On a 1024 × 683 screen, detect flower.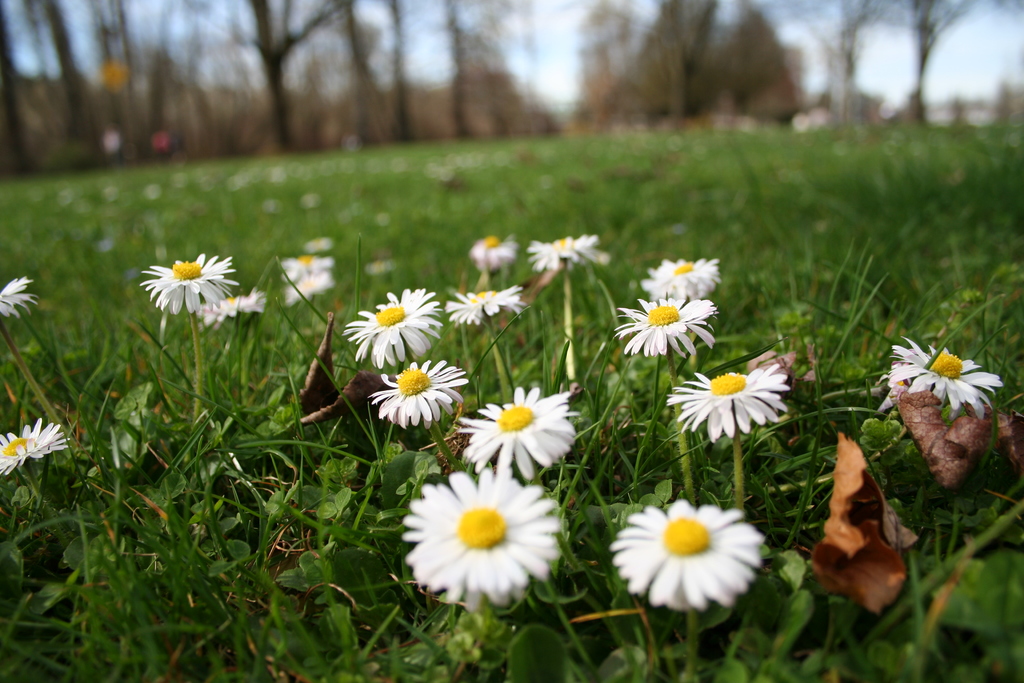
(x1=443, y1=290, x2=522, y2=327).
